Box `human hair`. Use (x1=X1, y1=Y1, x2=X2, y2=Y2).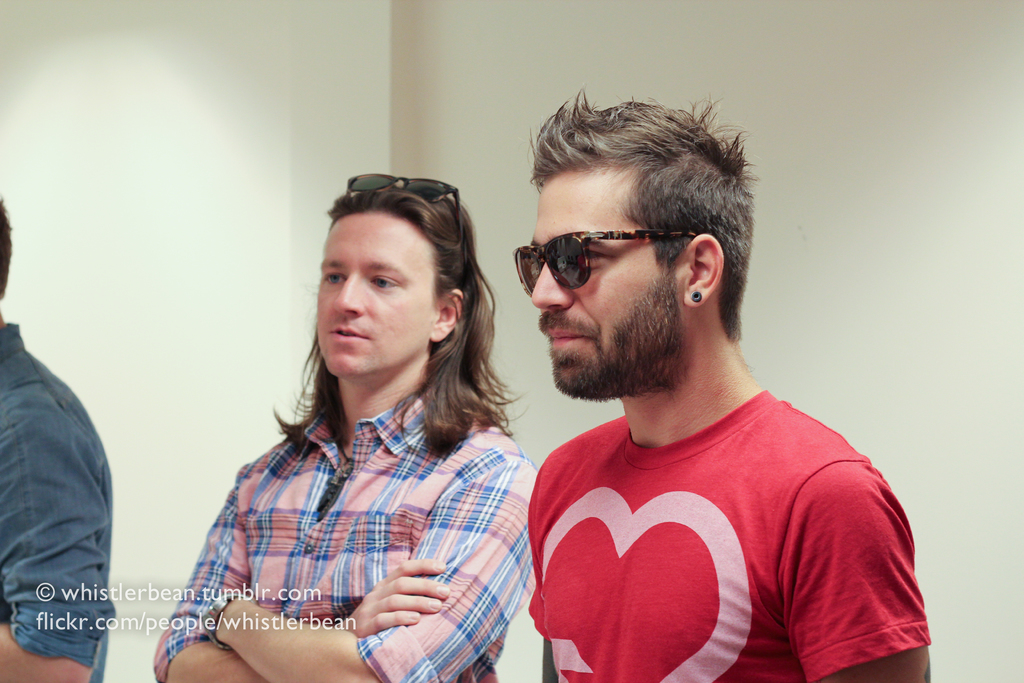
(x1=0, y1=192, x2=12, y2=300).
